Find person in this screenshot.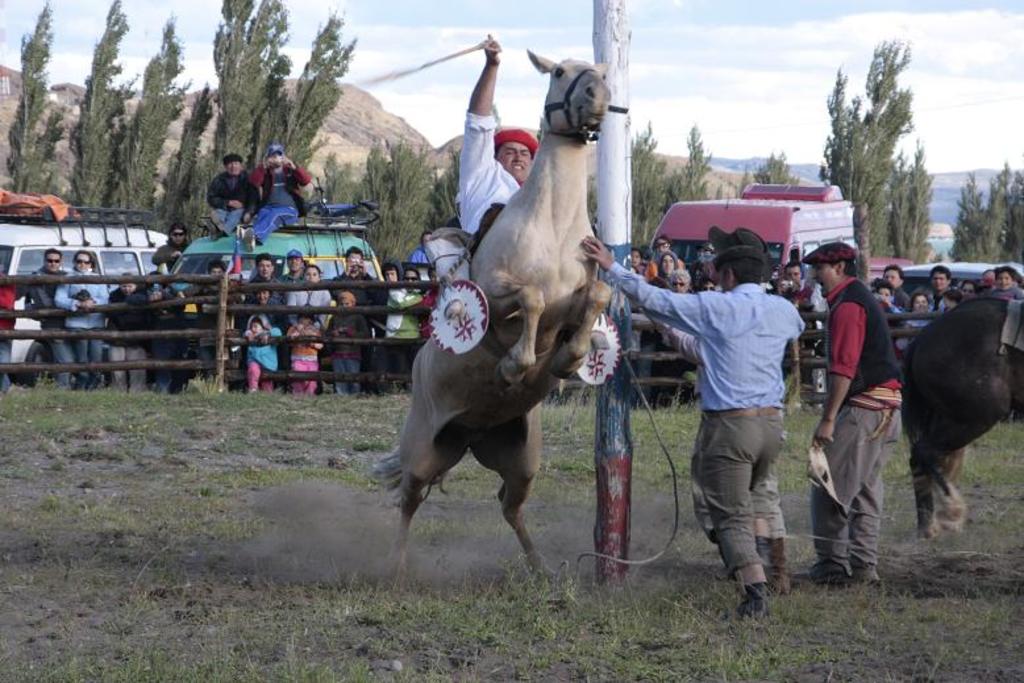
The bounding box for person is 204,151,262,241.
